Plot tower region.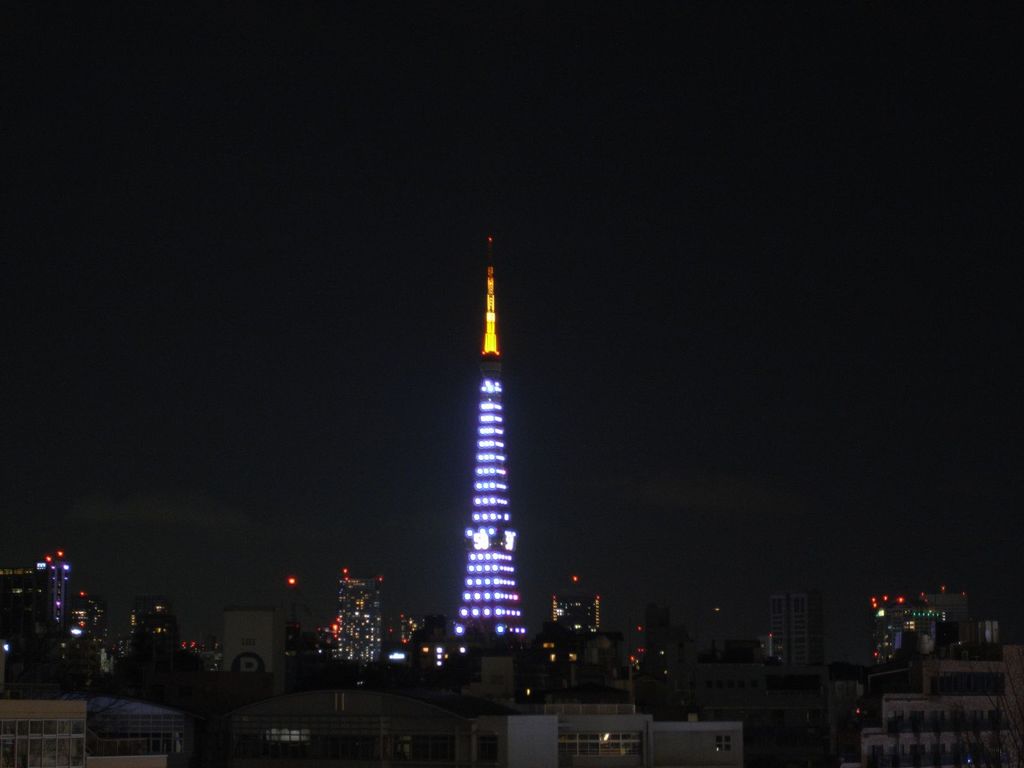
Plotted at select_region(230, 617, 289, 699).
